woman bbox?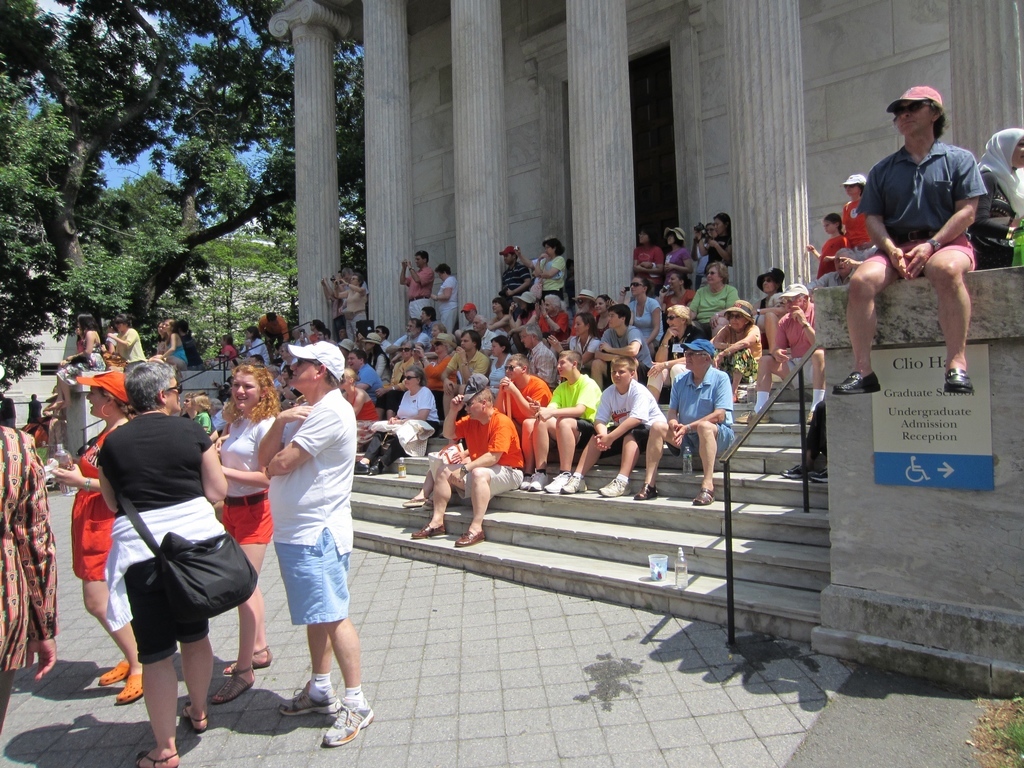
BBox(550, 311, 598, 371)
